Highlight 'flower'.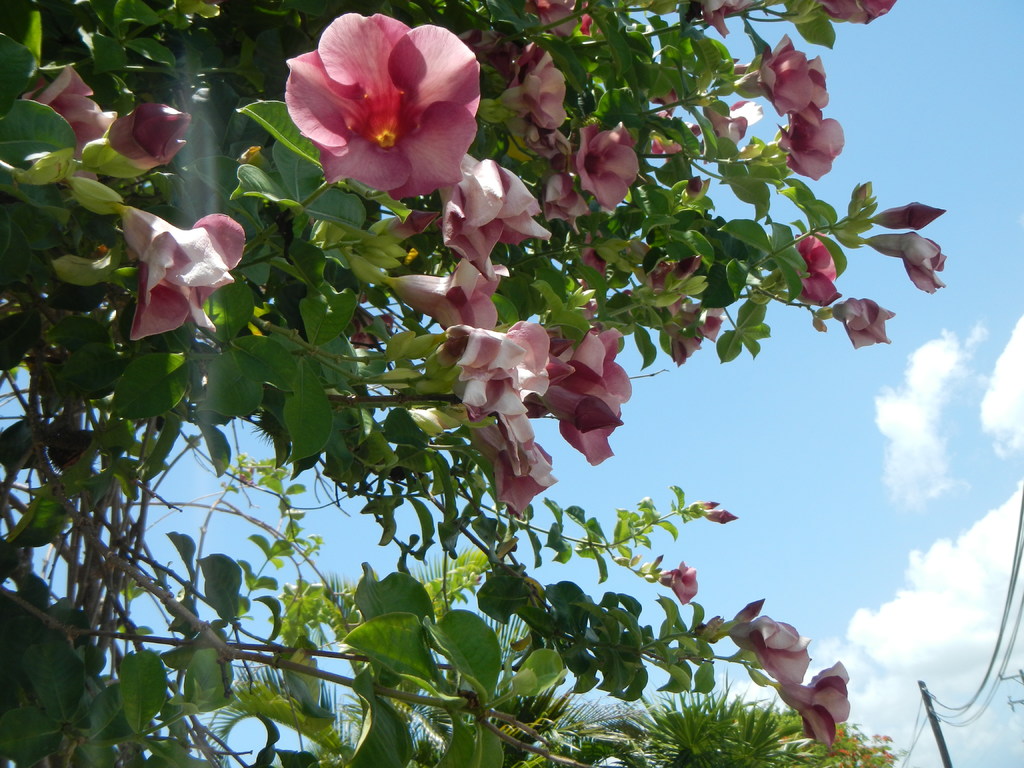
Highlighted region: bbox=(727, 31, 813, 114).
